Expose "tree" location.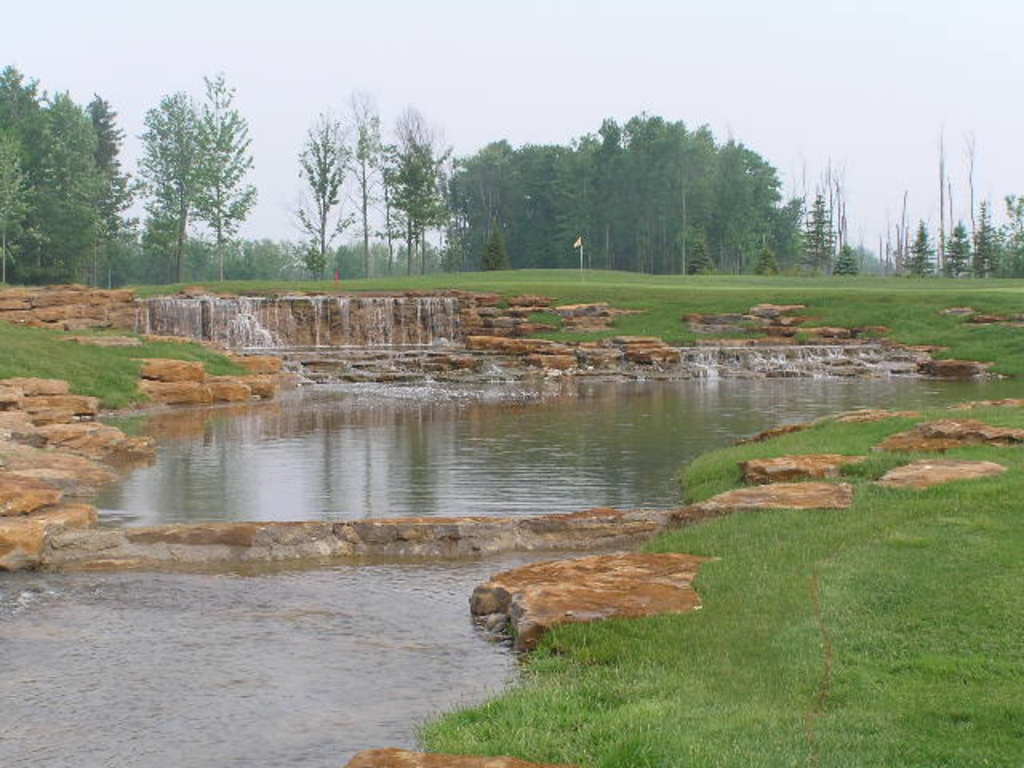
Exposed at 1002,197,1022,283.
